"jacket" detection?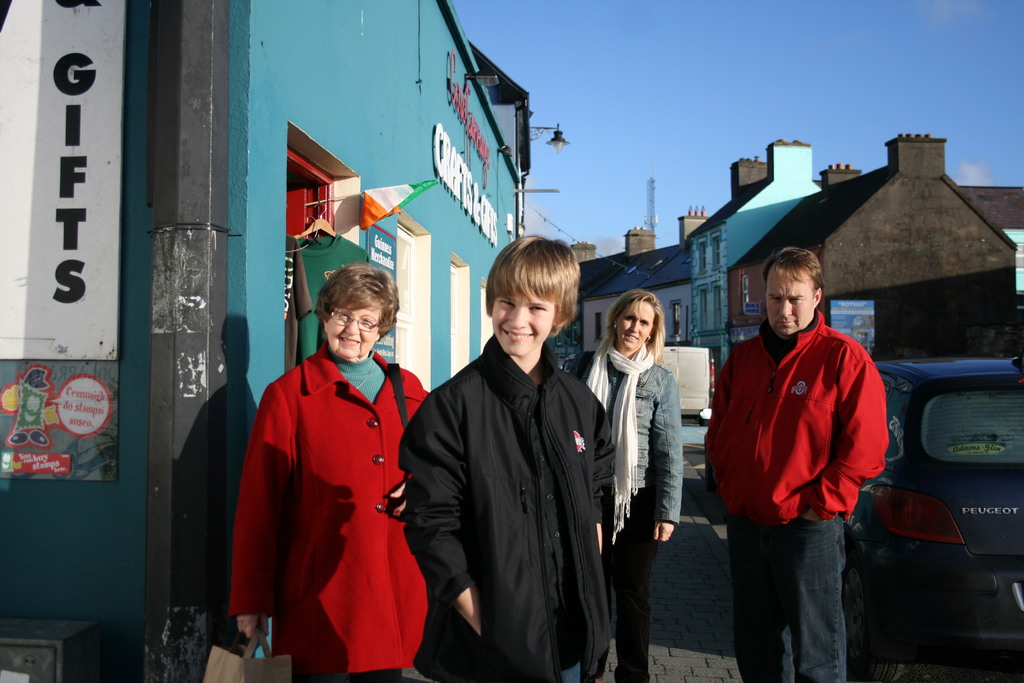
<box>566,352,686,527</box>
